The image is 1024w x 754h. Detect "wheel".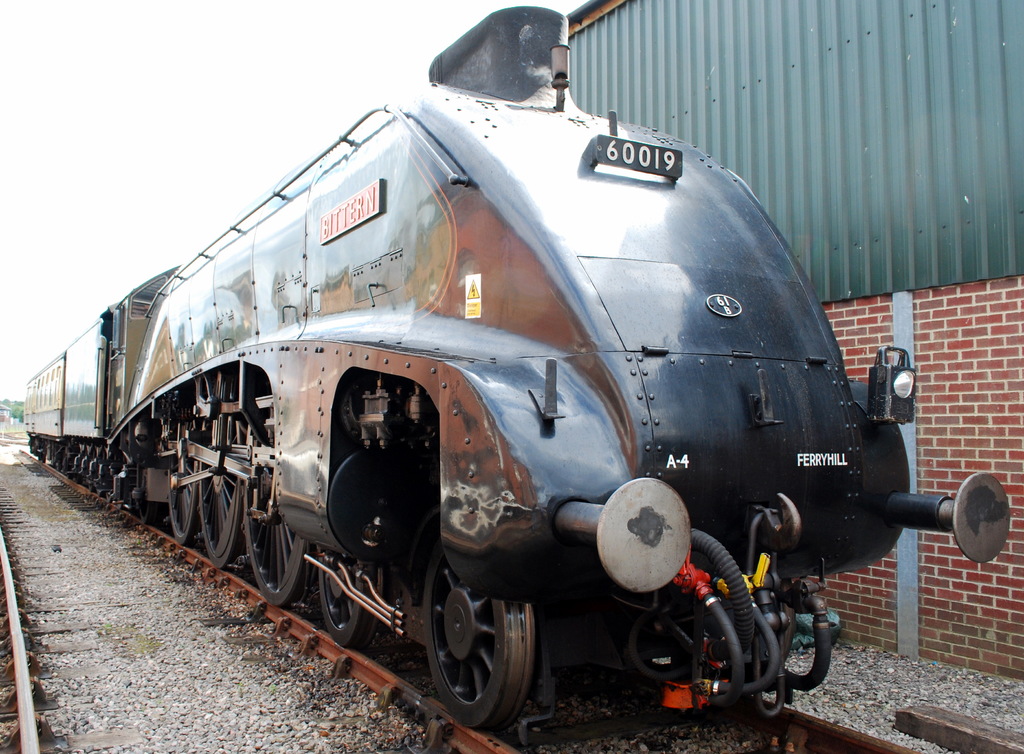
Detection: locate(164, 456, 196, 549).
